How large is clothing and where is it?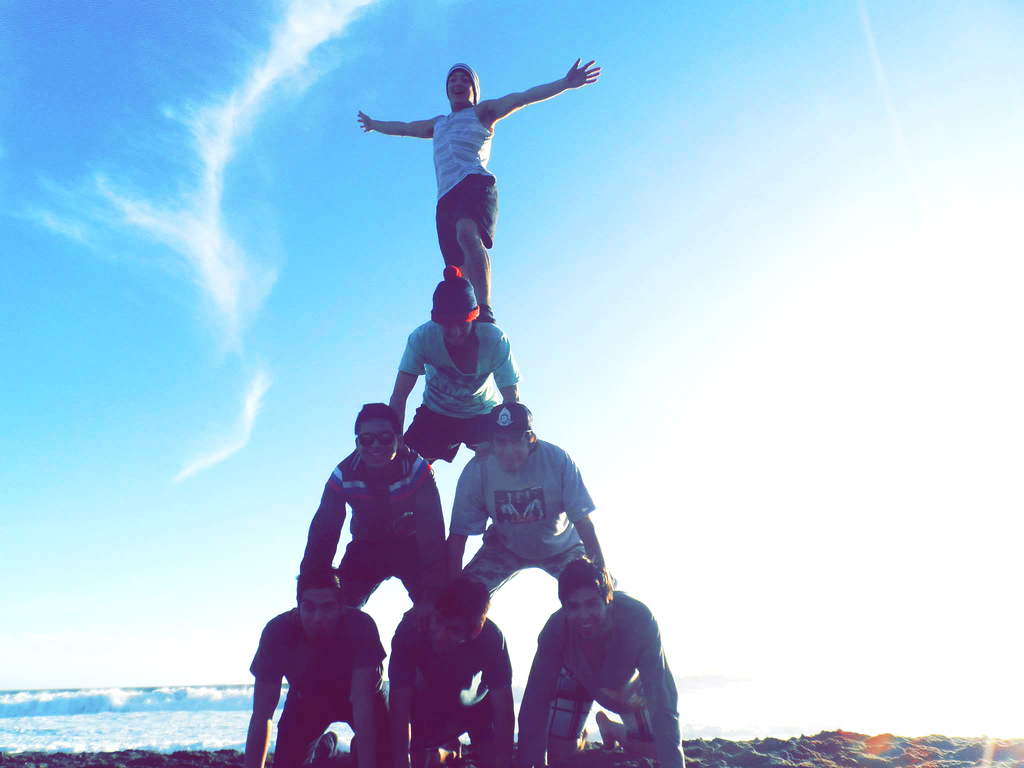
Bounding box: 435/97/525/265.
